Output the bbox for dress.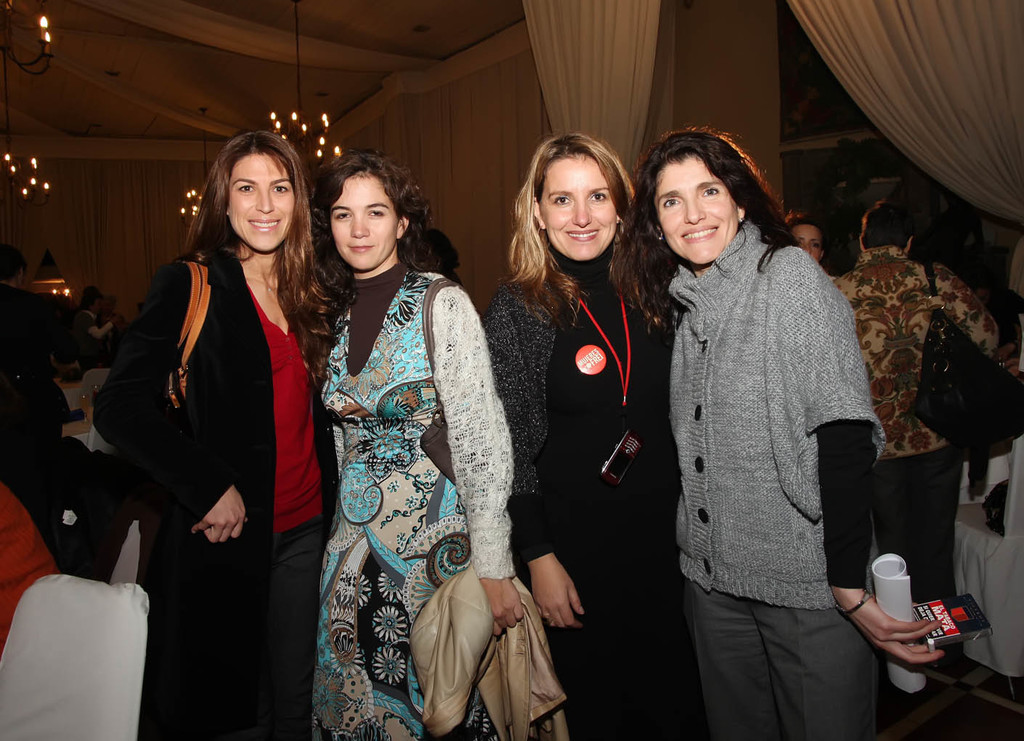
detection(320, 270, 556, 740).
